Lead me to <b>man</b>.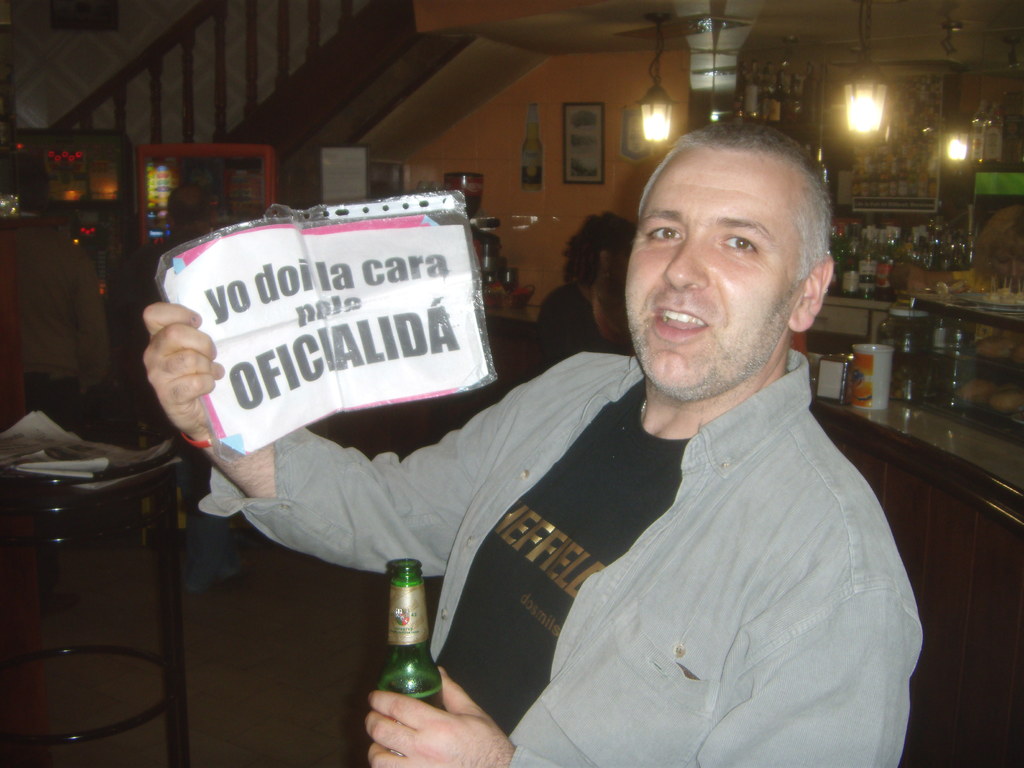
Lead to [x1=142, y1=121, x2=926, y2=767].
